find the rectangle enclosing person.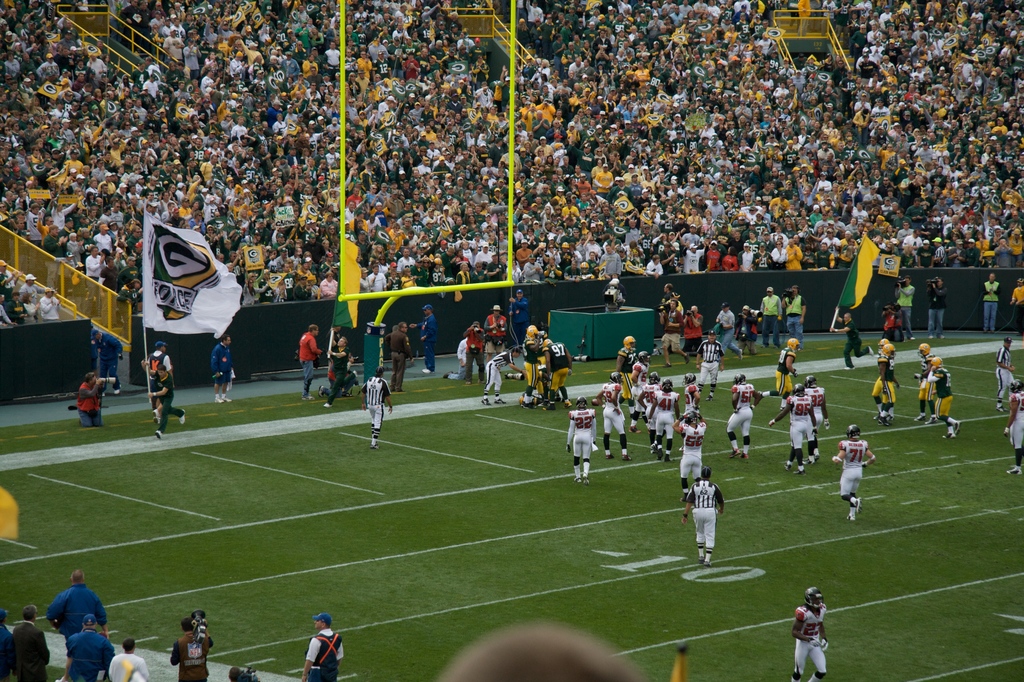
bbox=(724, 375, 762, 459).
